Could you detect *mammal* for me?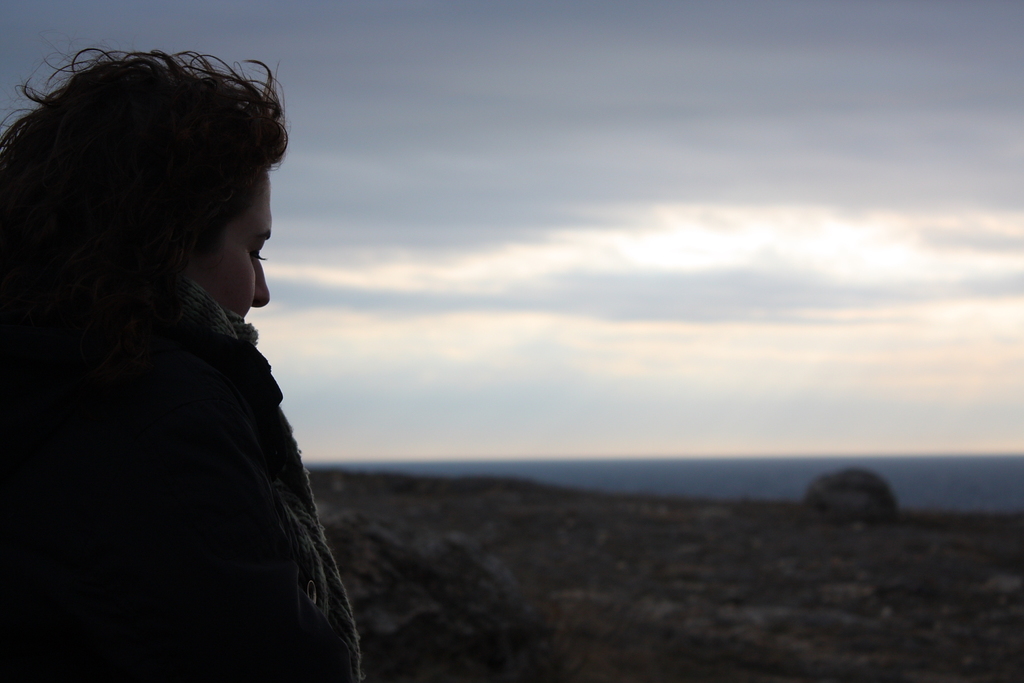
Detection result: rect(0, 49, 342, 682).
